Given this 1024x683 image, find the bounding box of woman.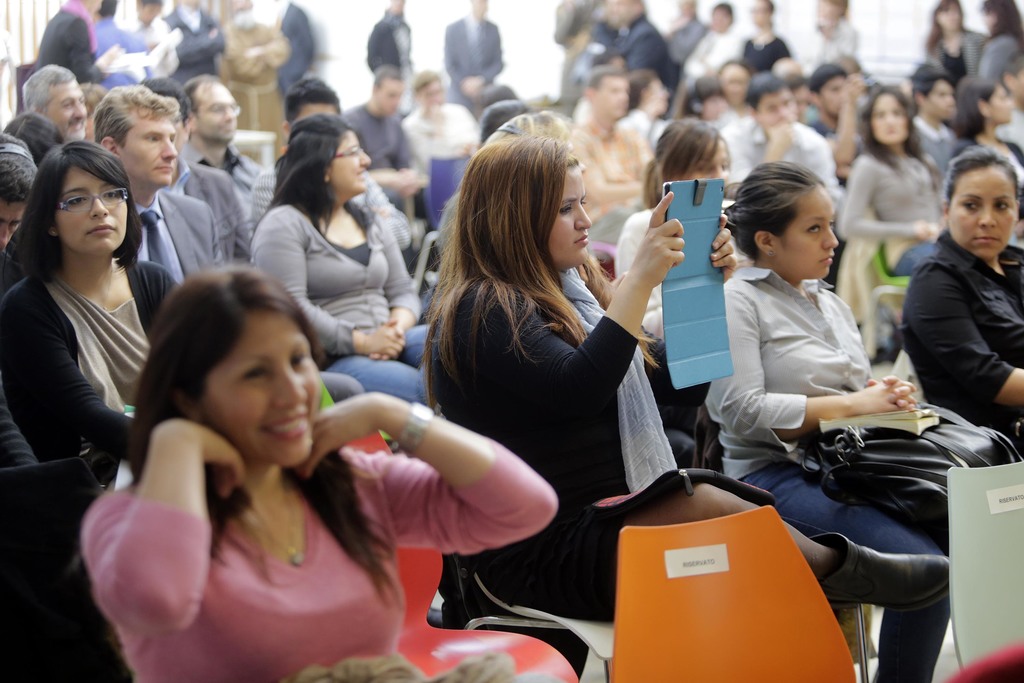
977/0/1023/107.
